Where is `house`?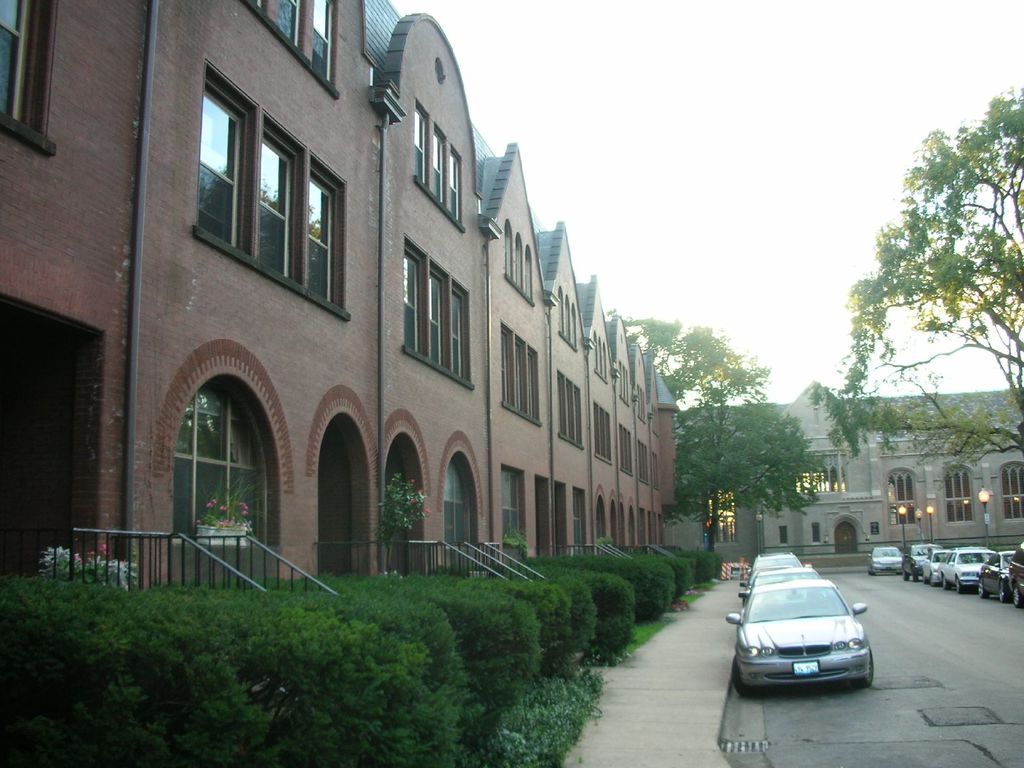
669:380:1023:577.
